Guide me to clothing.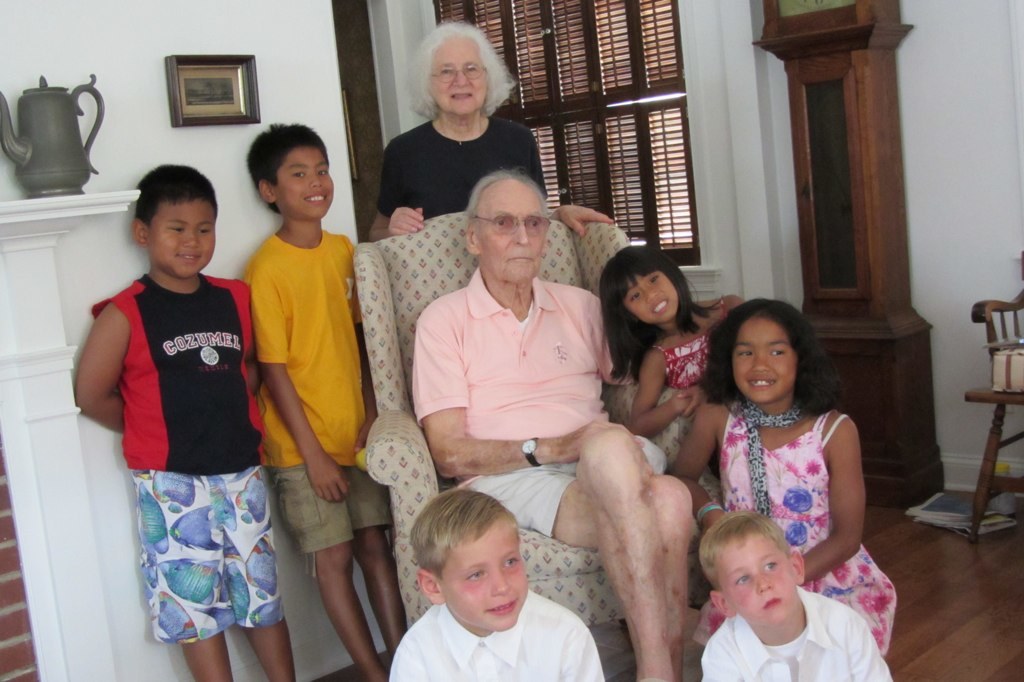
Guidance: BBox(89, 261, 272, 468).
